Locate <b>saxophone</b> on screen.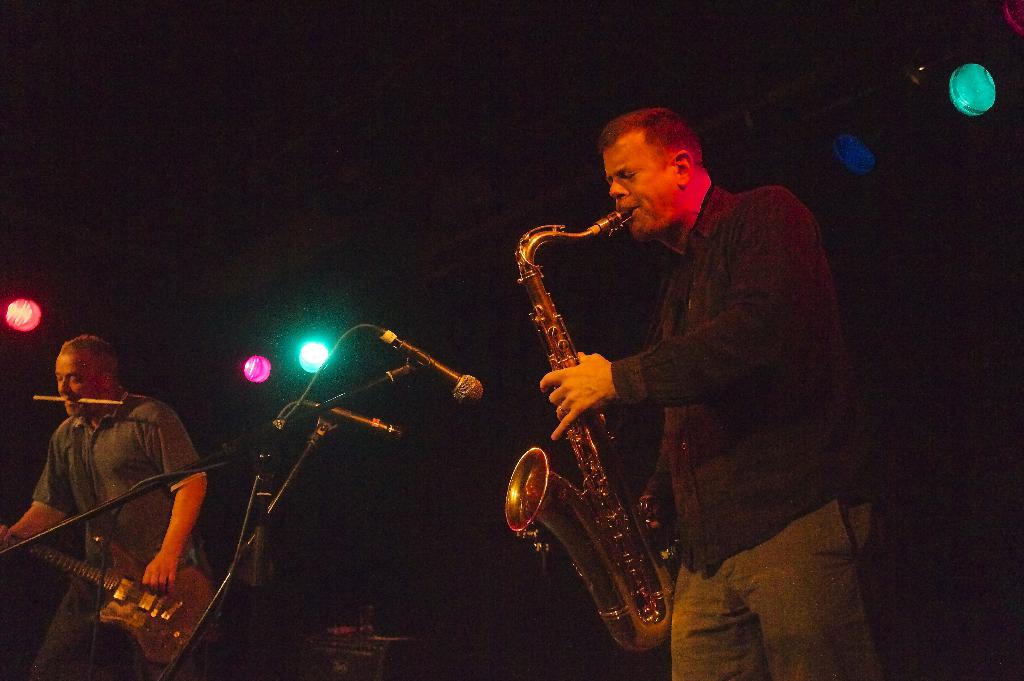
On screen at [504,204,675,653].
